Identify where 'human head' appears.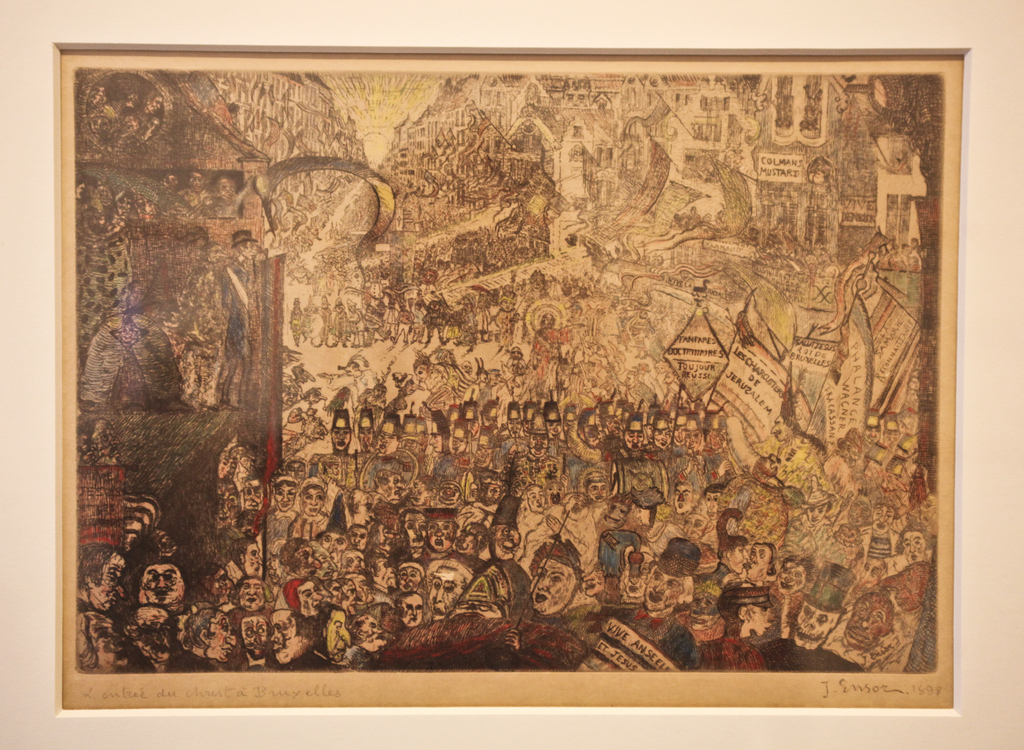
Appears at (900, 519, 934, 566).
